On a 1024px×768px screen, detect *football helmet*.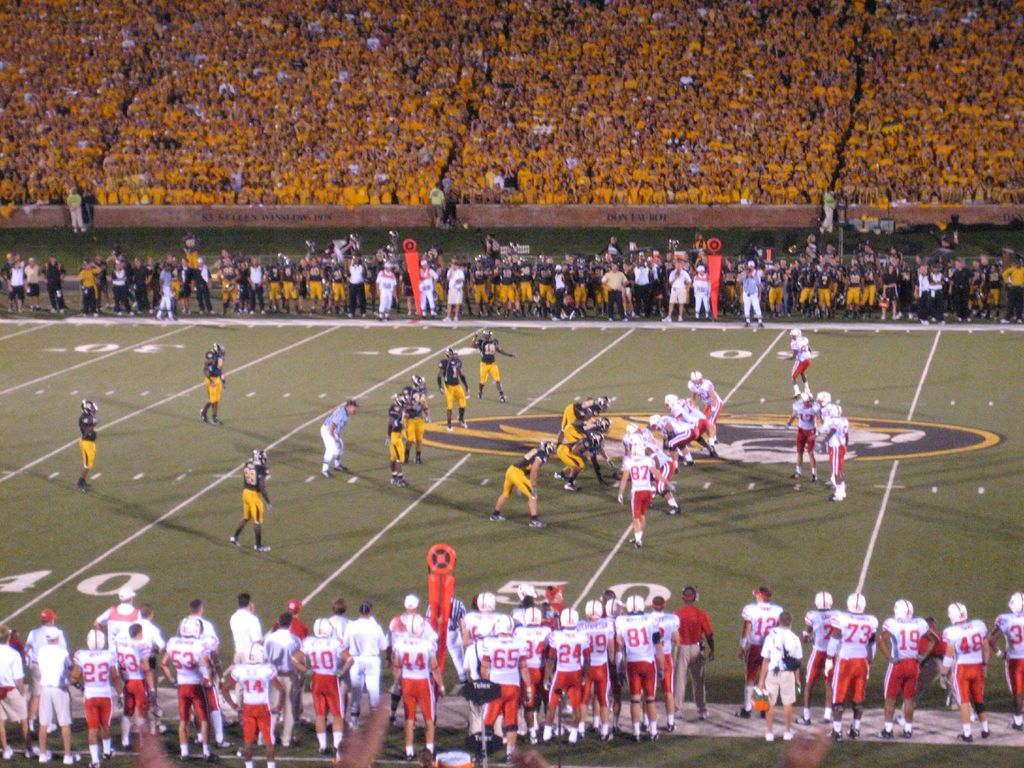
box=[481, 328, 493, 342].
